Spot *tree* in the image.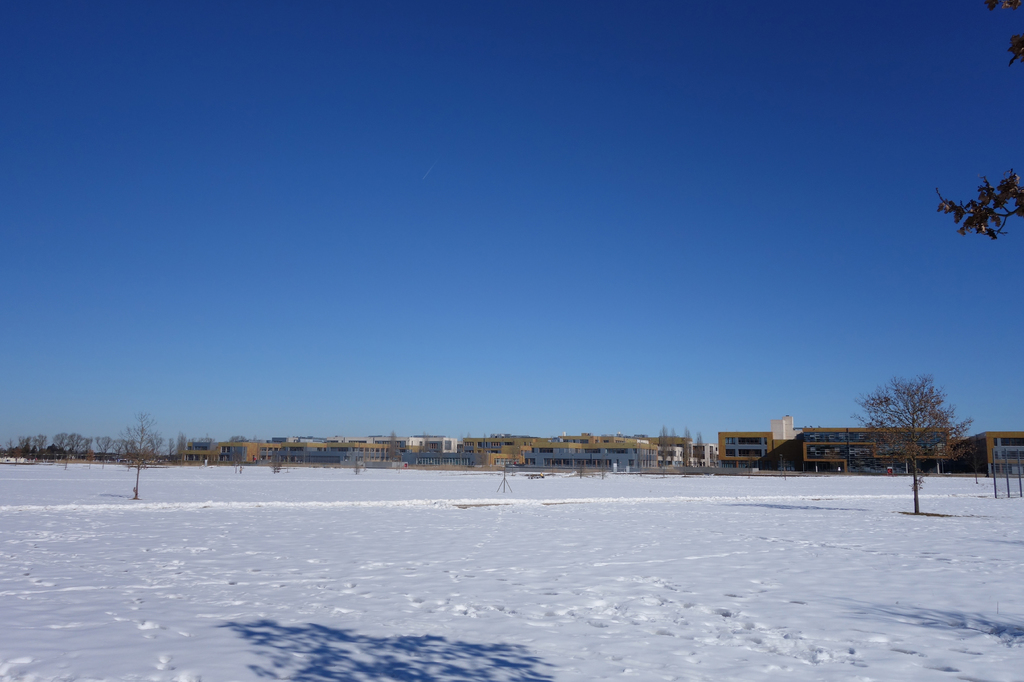
*tree* found at locate(659, 430, 669, 473).
